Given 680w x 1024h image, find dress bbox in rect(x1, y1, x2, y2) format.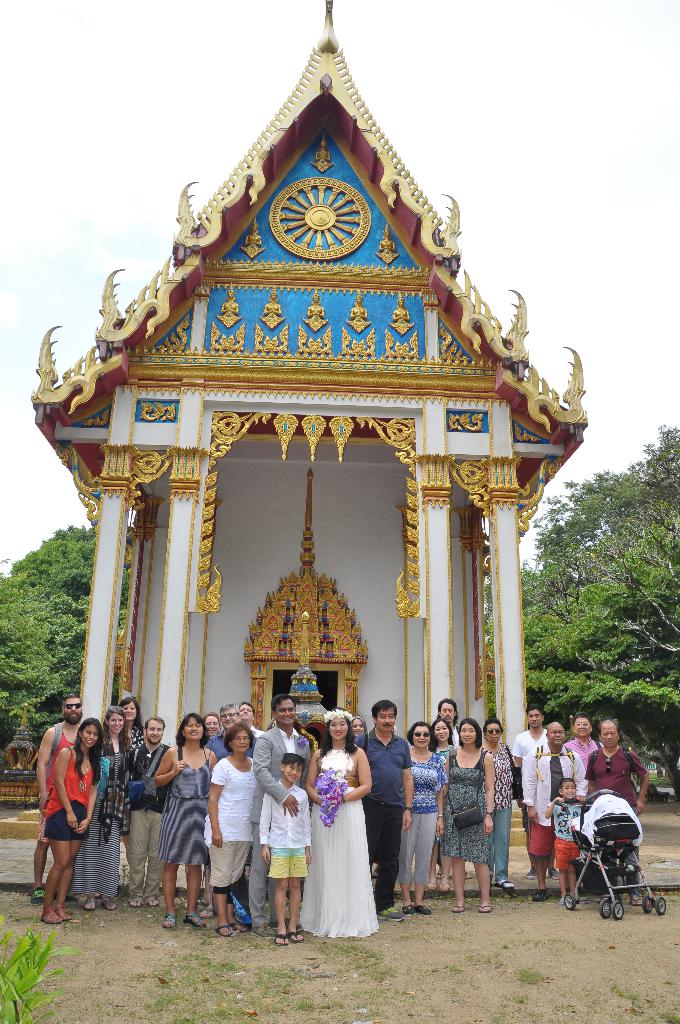
rect(295, 751, 376, 939).
